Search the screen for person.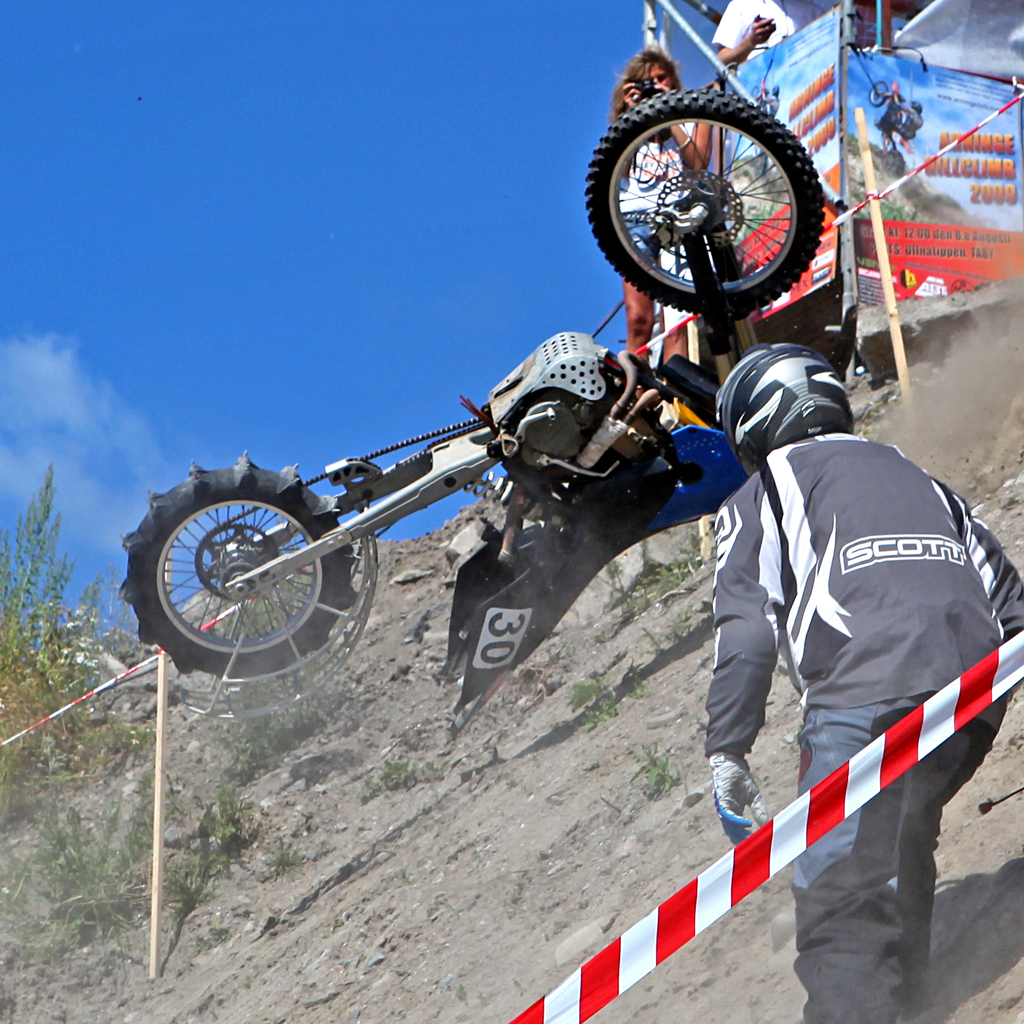
Found at [717, 373, 998, 963].
